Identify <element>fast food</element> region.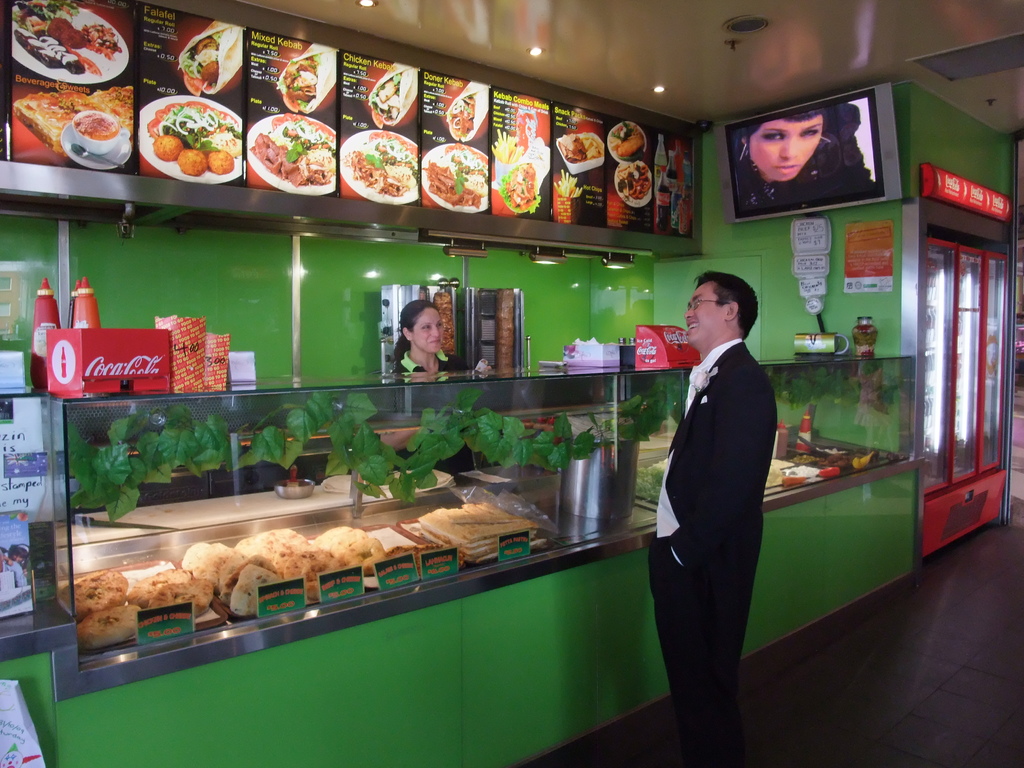
Region: 91/87/138/129.
